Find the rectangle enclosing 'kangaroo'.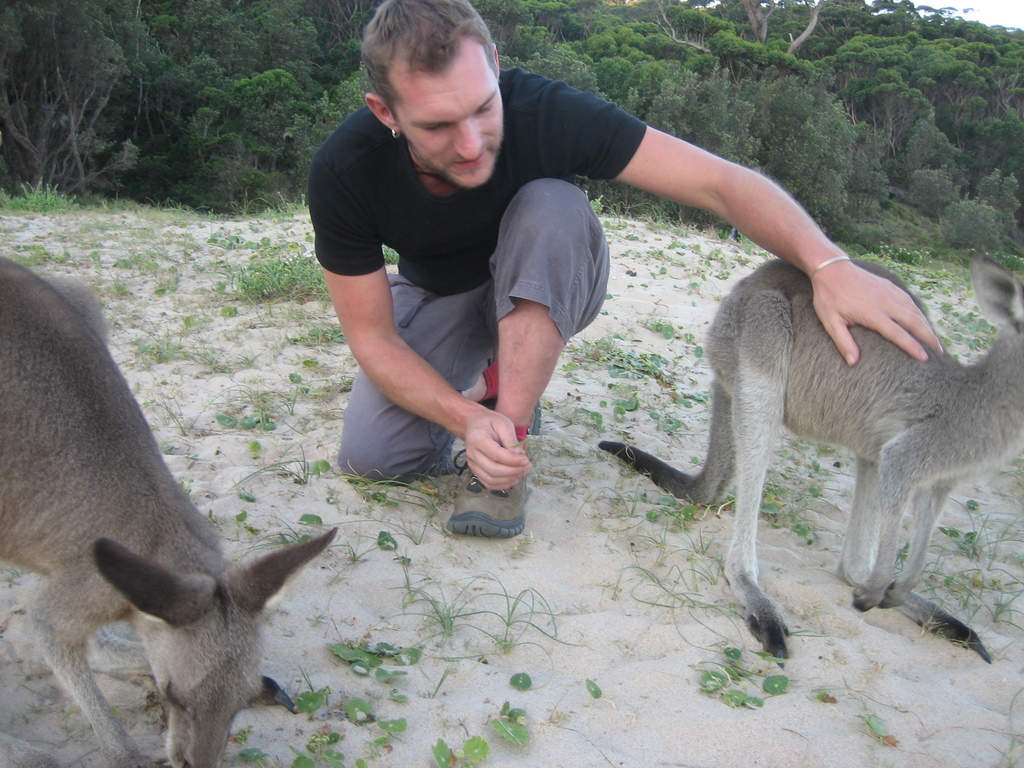
box(598, 250, 1021, 662).
